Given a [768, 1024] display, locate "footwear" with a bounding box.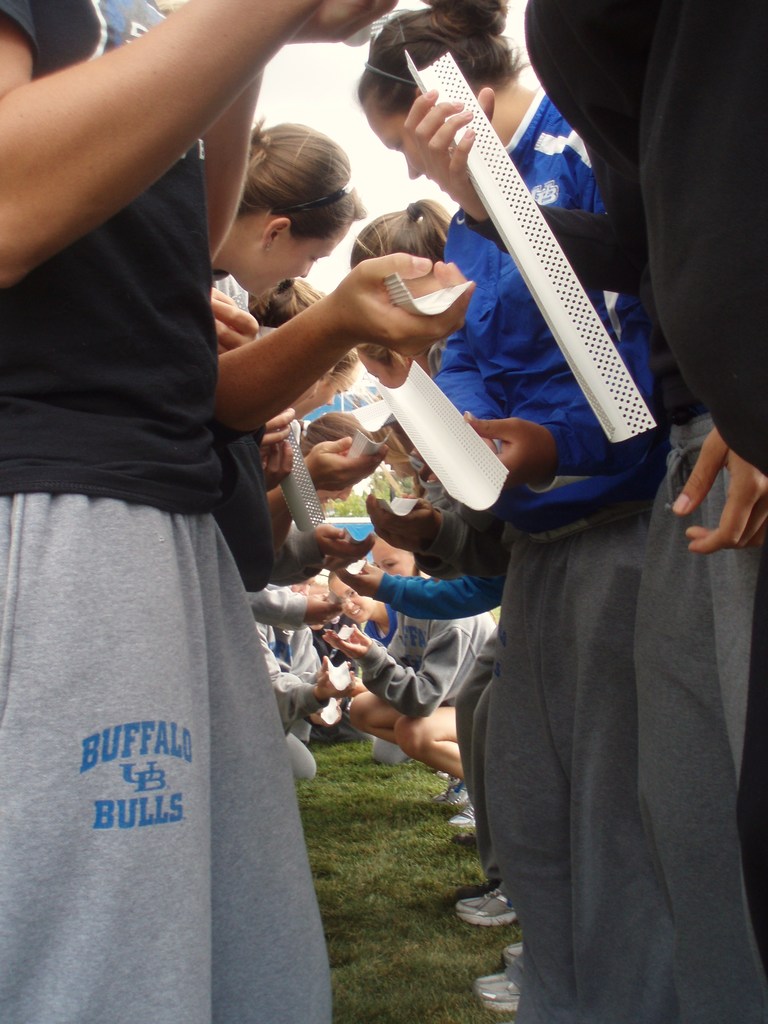
Located: bbox(451, 802, 479, 830).
